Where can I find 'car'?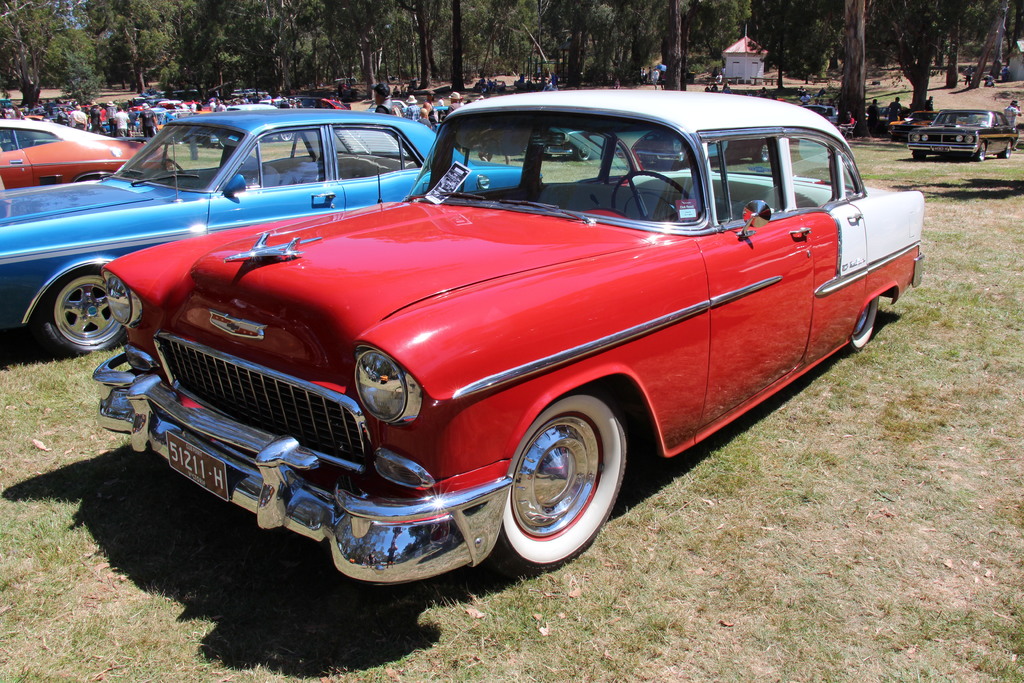
You can find it at [0,114,179,189].
